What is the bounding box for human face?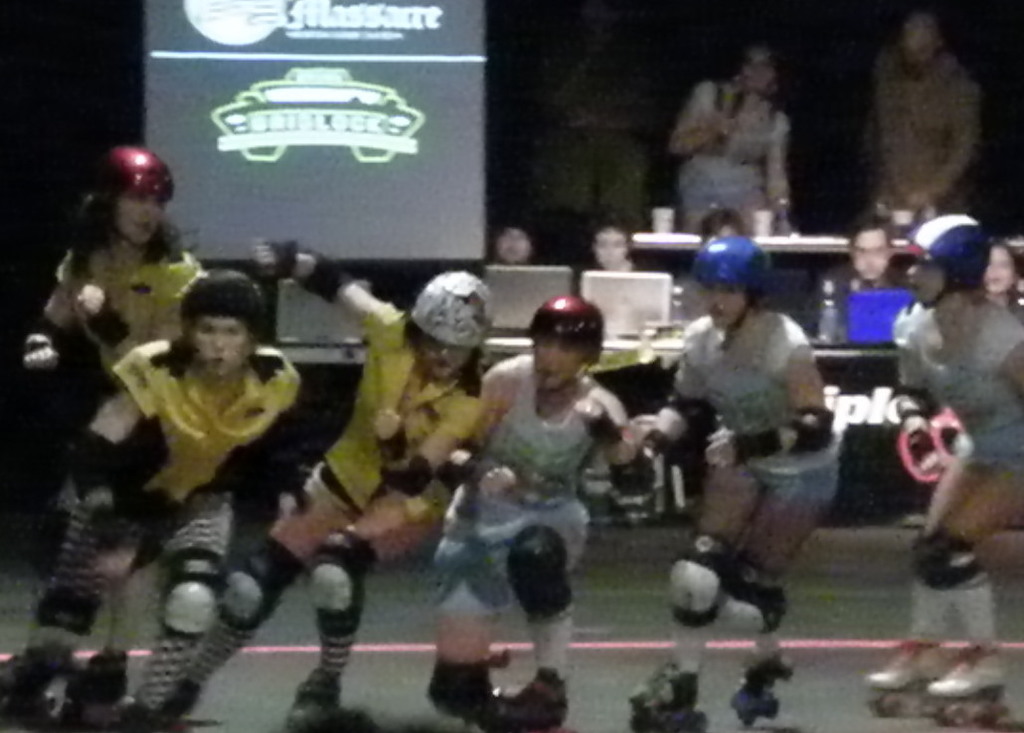
bbox=[194, 320, 252, 379].
